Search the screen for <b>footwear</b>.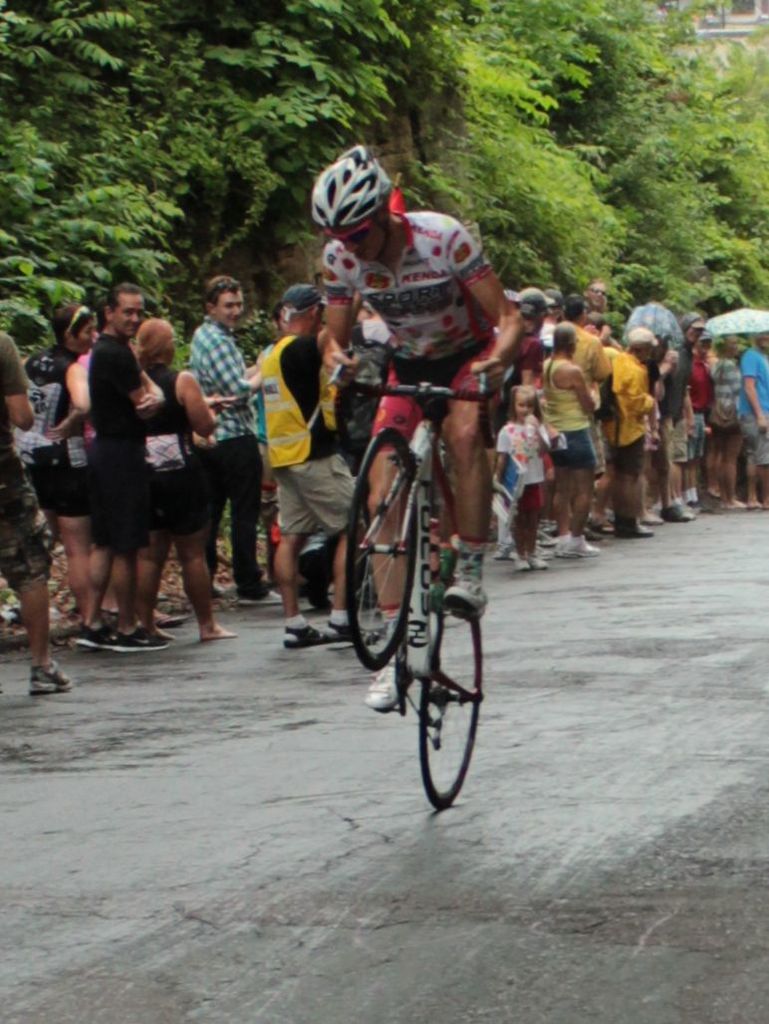
Found at {"left": 27, "top": 662, "right": 74, "bottom": 693}.
